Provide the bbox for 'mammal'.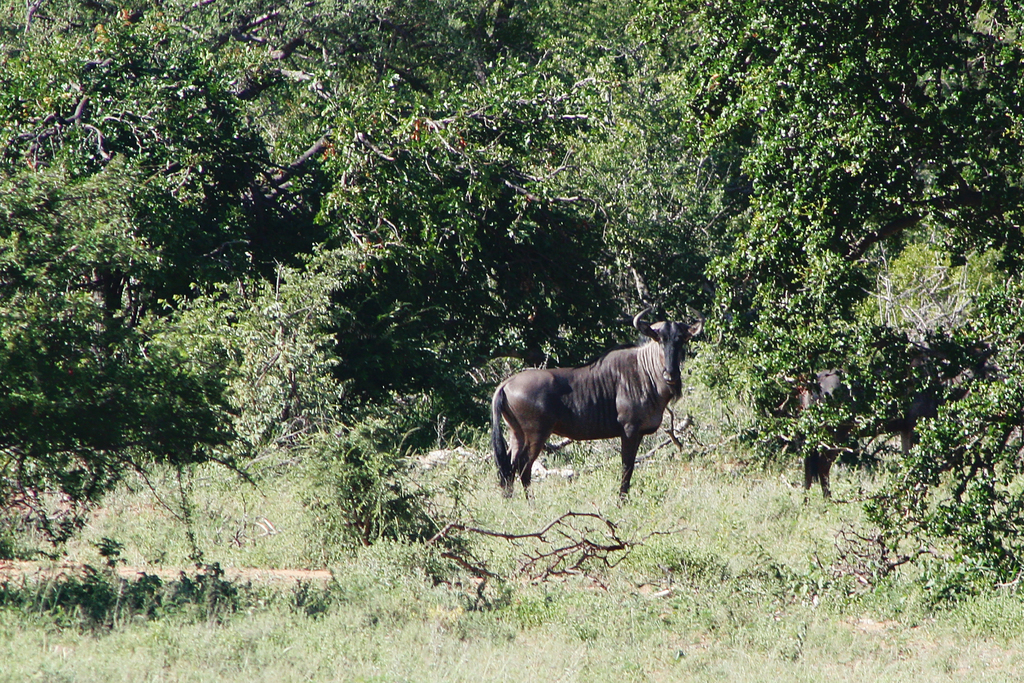
(488, 308, 701, 502).
